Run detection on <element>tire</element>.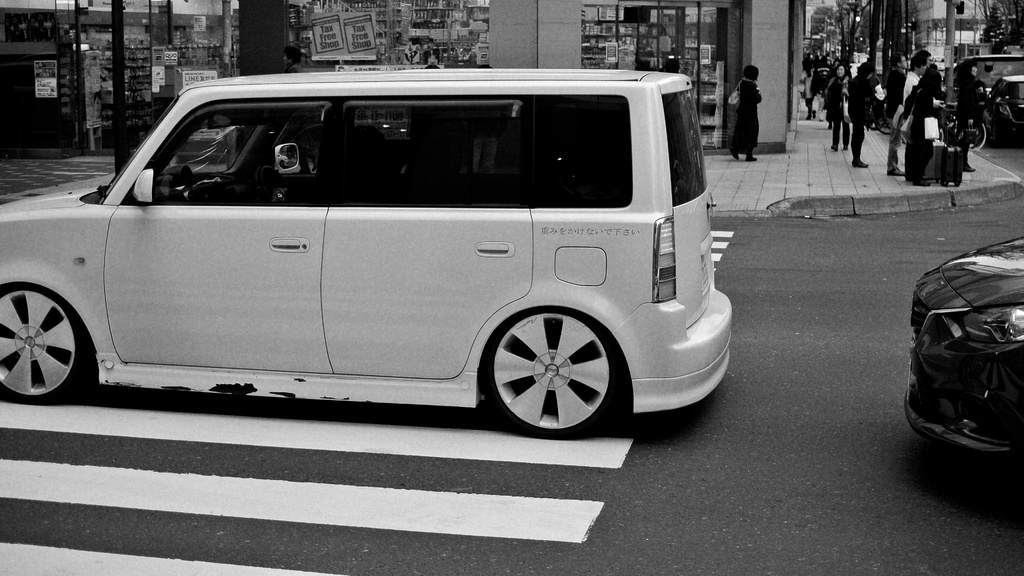
Result: (872,100,899,136).
